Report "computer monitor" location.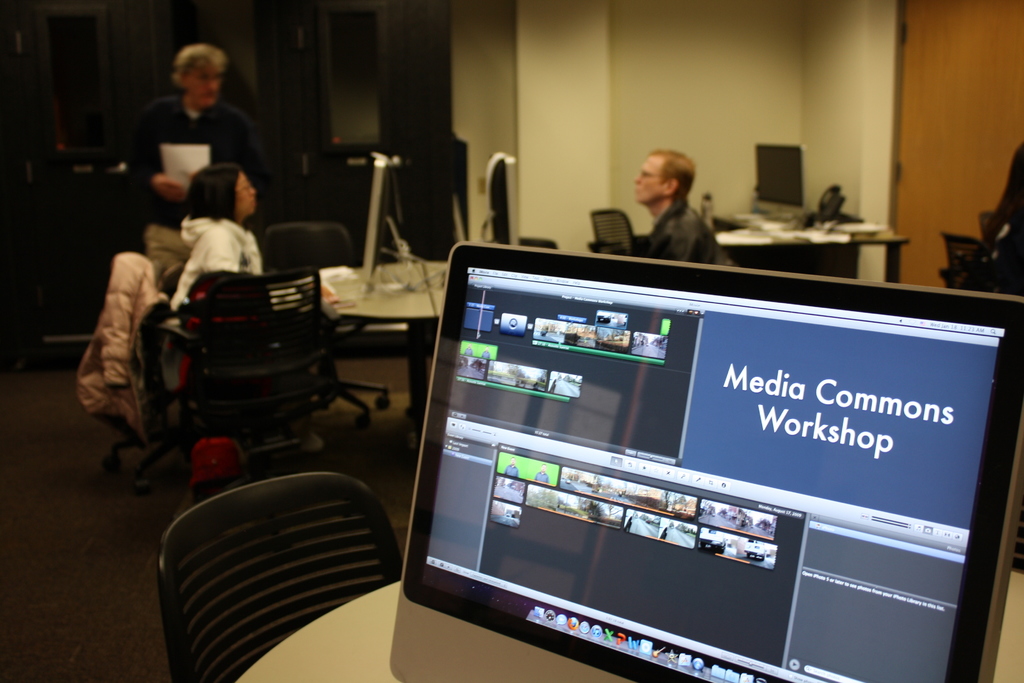
Report: [x1=362, y1=148, x2=385, y2=290].
